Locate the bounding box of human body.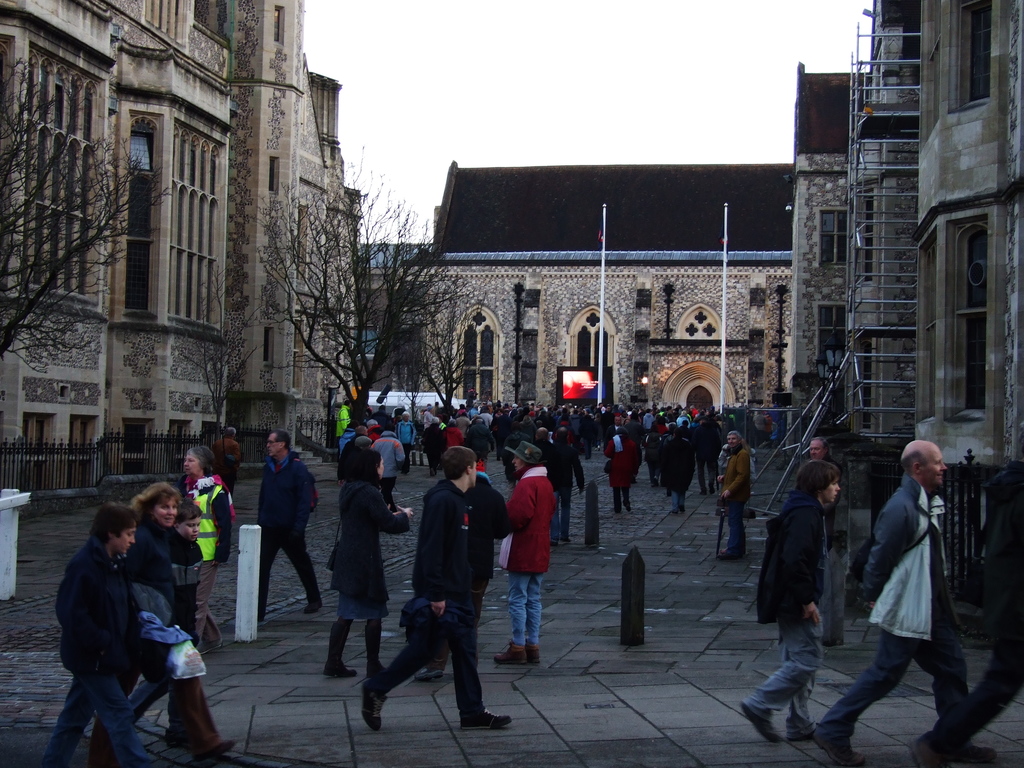
Bounding box: (420,404,440,426).
